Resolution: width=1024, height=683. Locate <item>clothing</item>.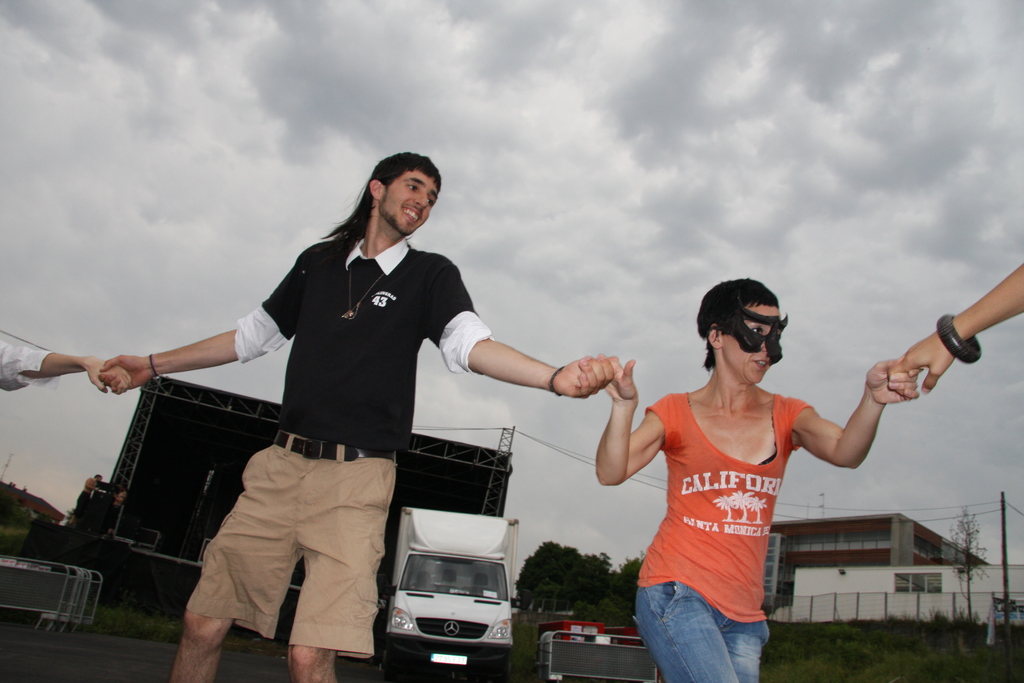
(left=186, top=425, right=403, bottom=658).
